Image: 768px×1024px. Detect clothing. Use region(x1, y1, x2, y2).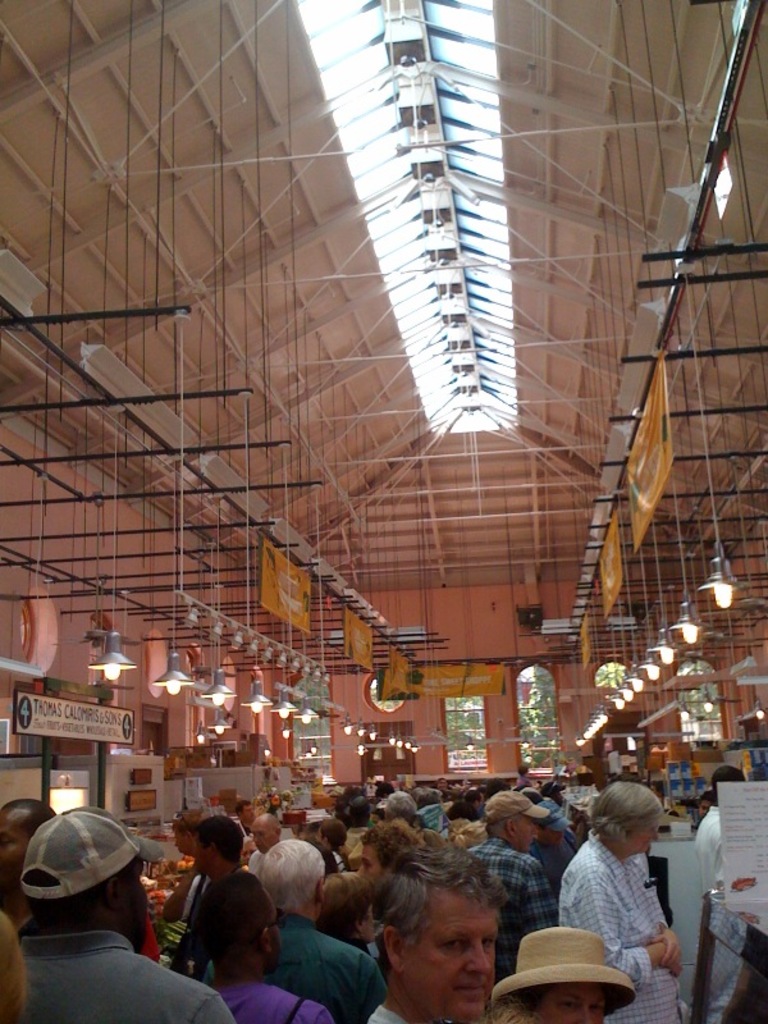
region(328, 847, 349, 877).
